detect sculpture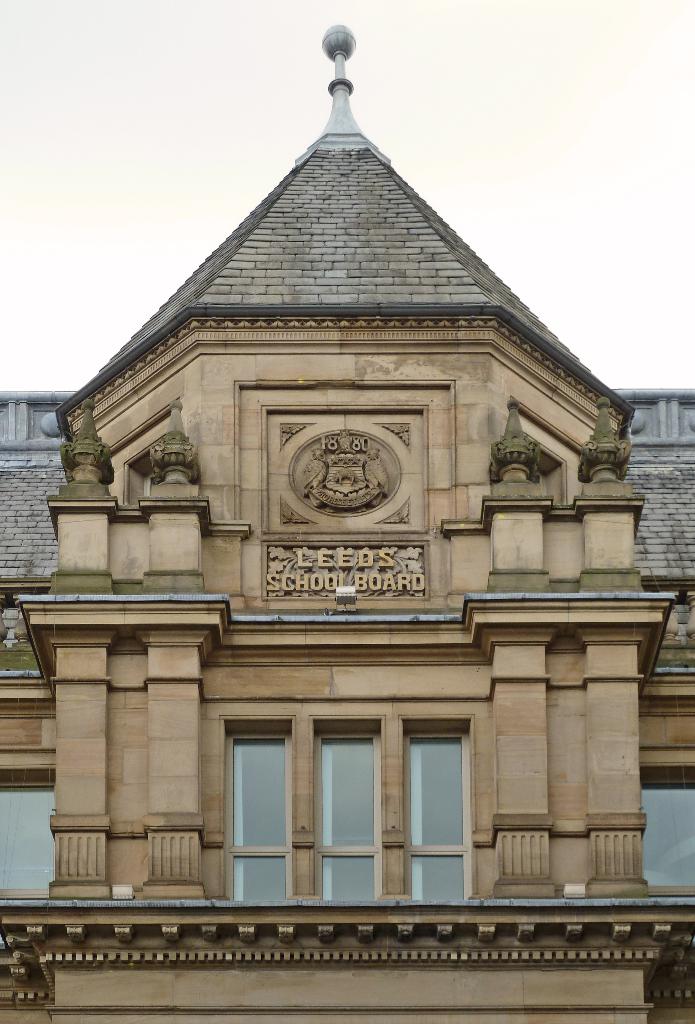
region(486, 400, 533, 490)
